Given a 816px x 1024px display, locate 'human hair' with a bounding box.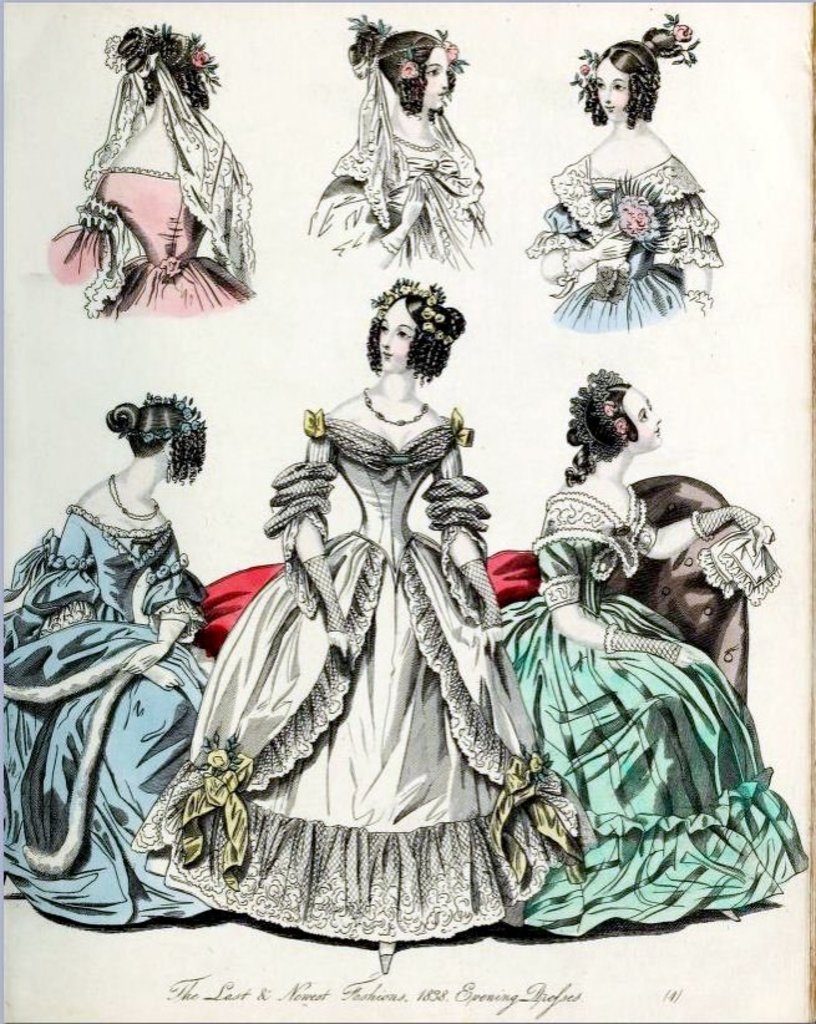
Located: (351, 25, 451, 123).
